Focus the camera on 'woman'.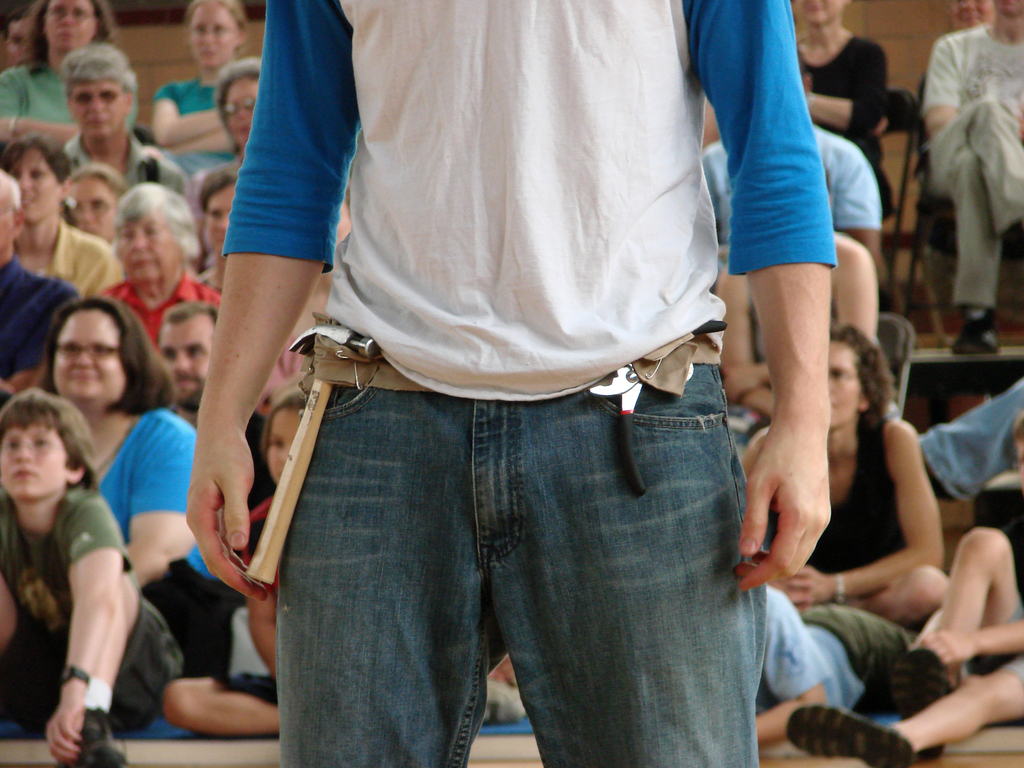
Focus region: box(0, 0, 117, 150).
